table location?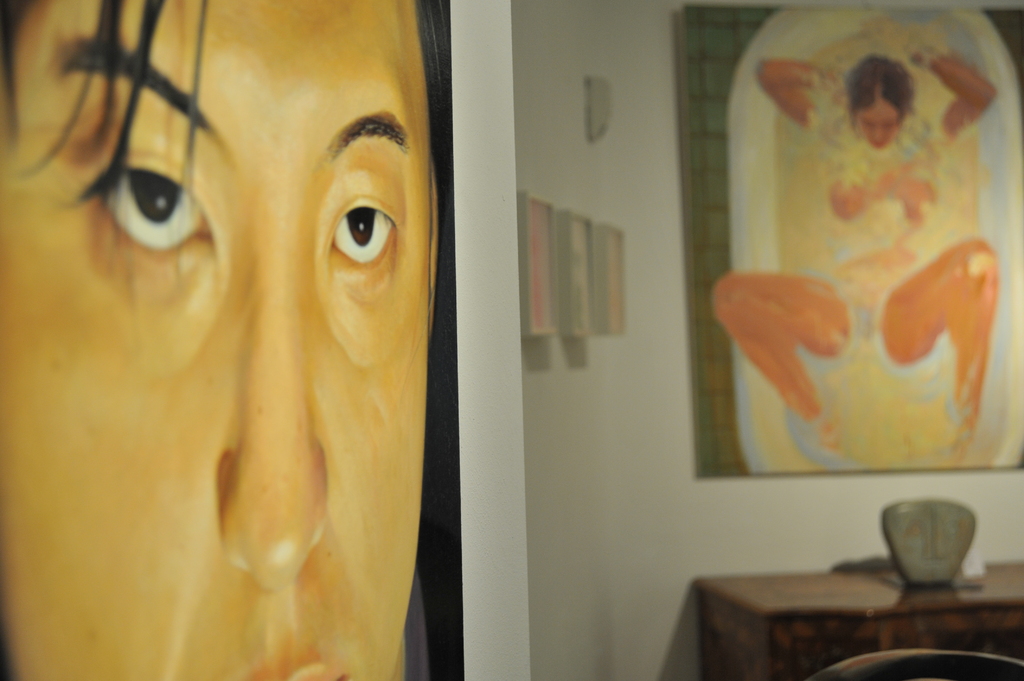
697, 541, 1011, 678
